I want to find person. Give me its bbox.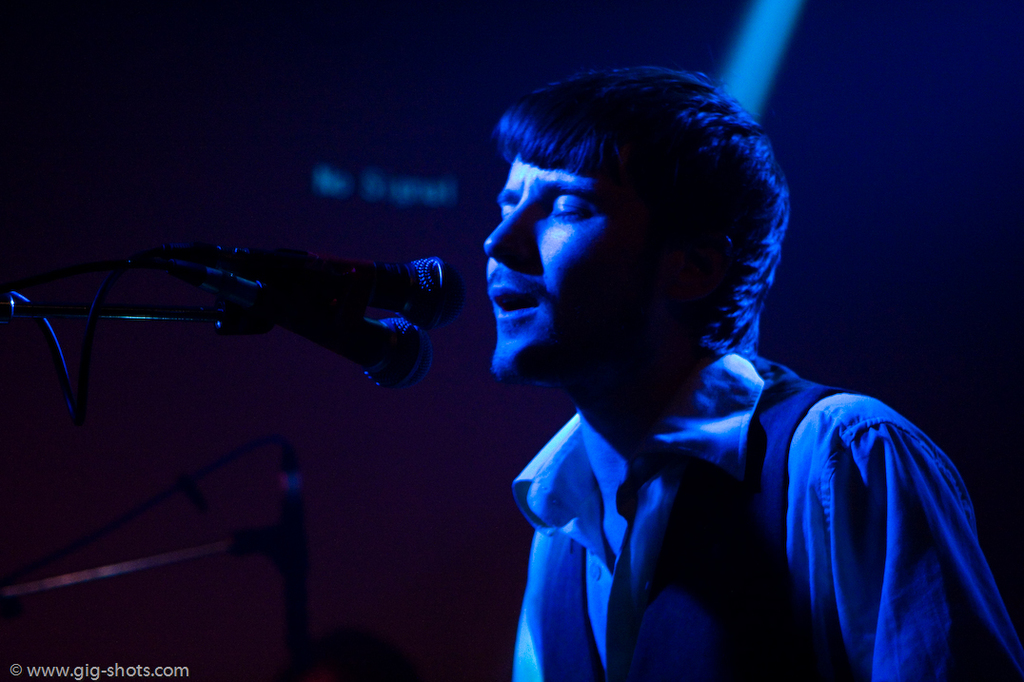
(left=480, top=65, right=1017, bottom=681).
